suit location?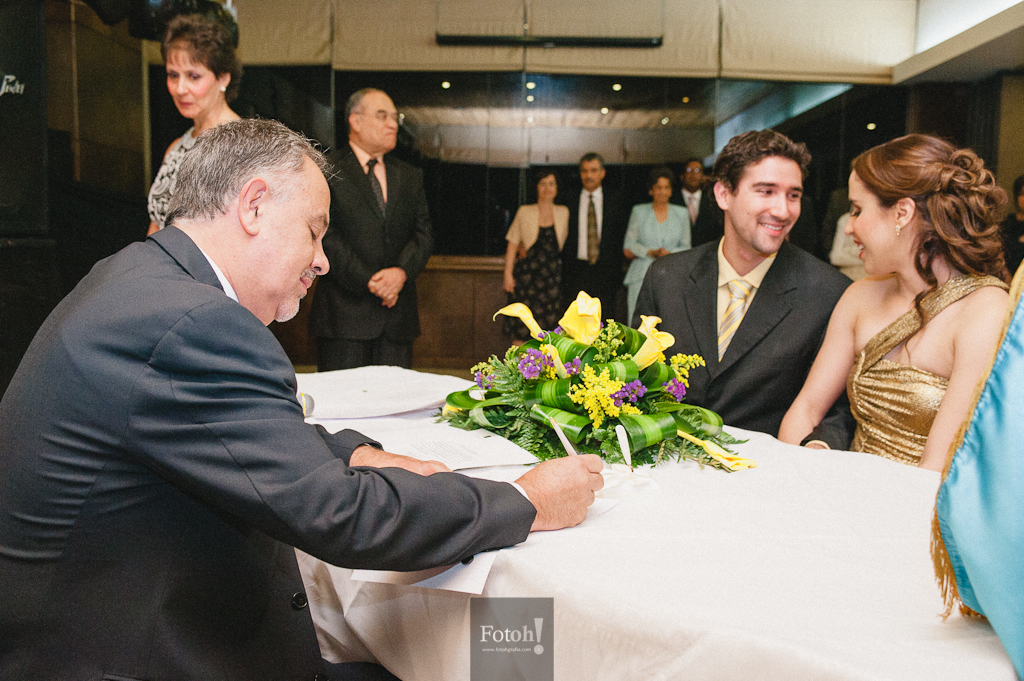
(left=567, top=182, right=631, bottom=323)
